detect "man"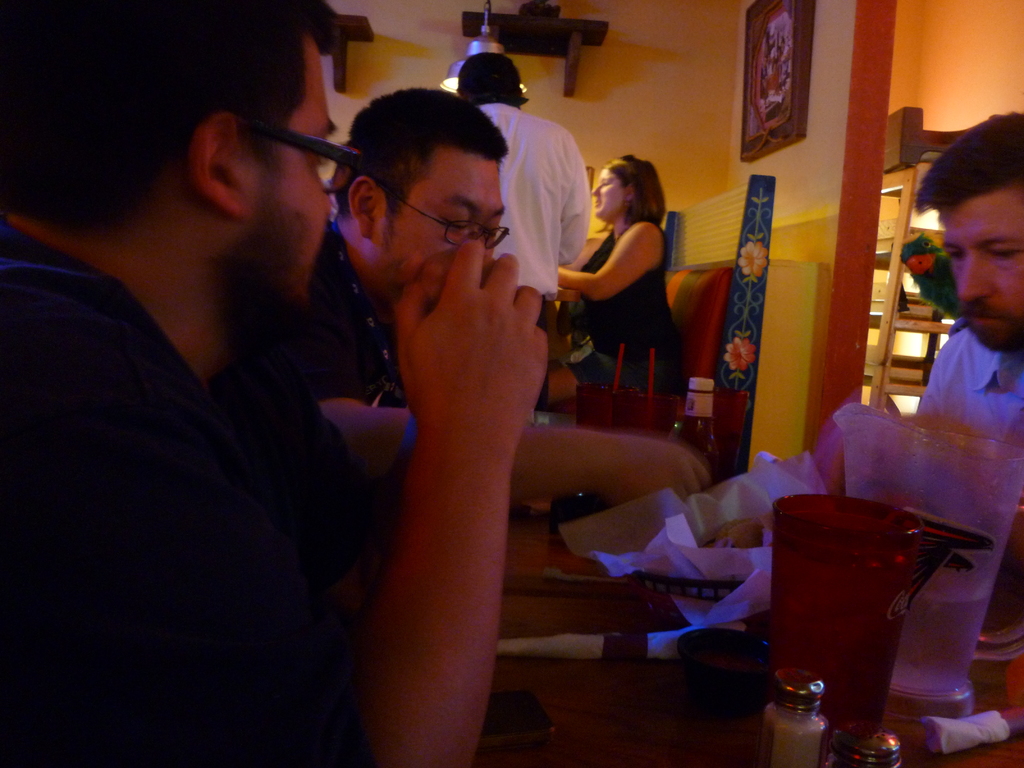
(left=907, top=109, right=1023, bottom=444)
